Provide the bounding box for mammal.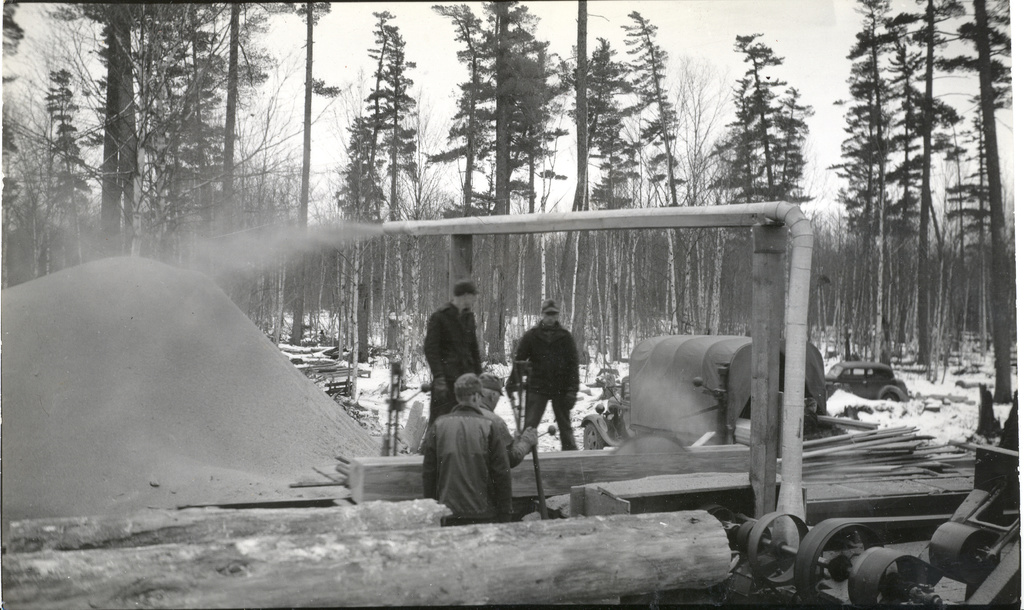
<region>506, 300, 584, 445</region>.
